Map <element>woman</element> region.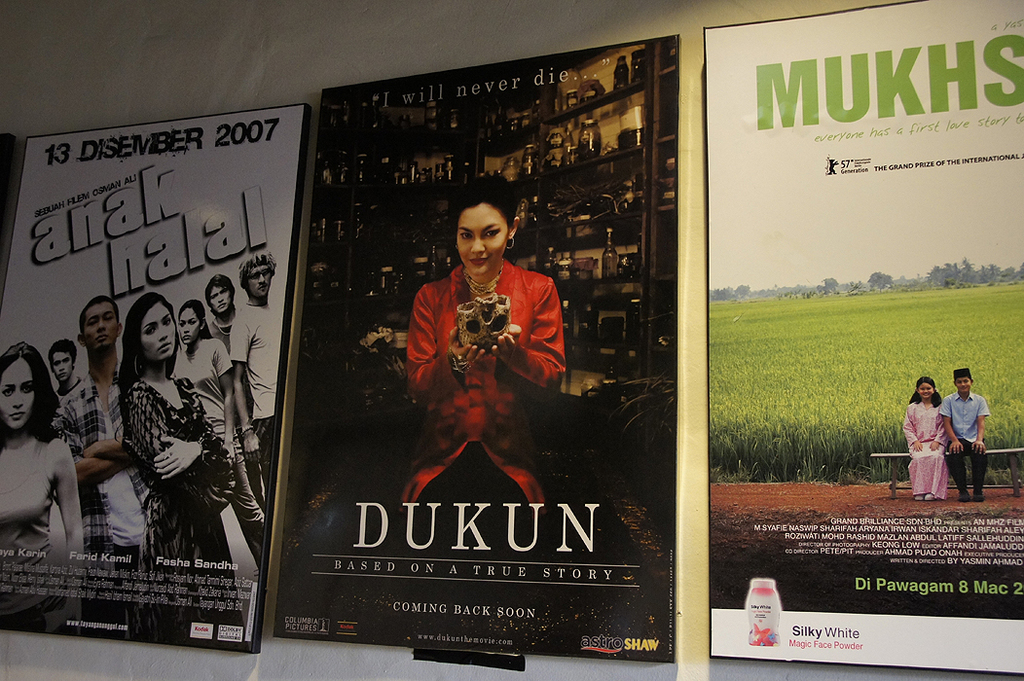
Mapped to region(404, 178, 568, 546).
